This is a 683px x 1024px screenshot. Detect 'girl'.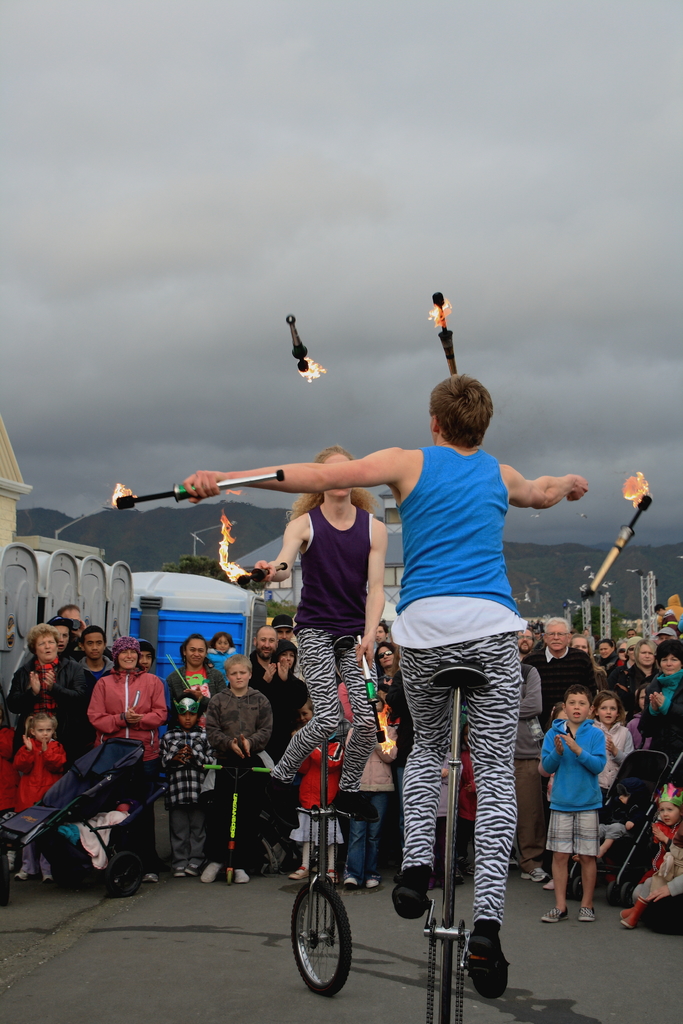
pyautogui.locateOnScreen(457, 717, 481, 883).
